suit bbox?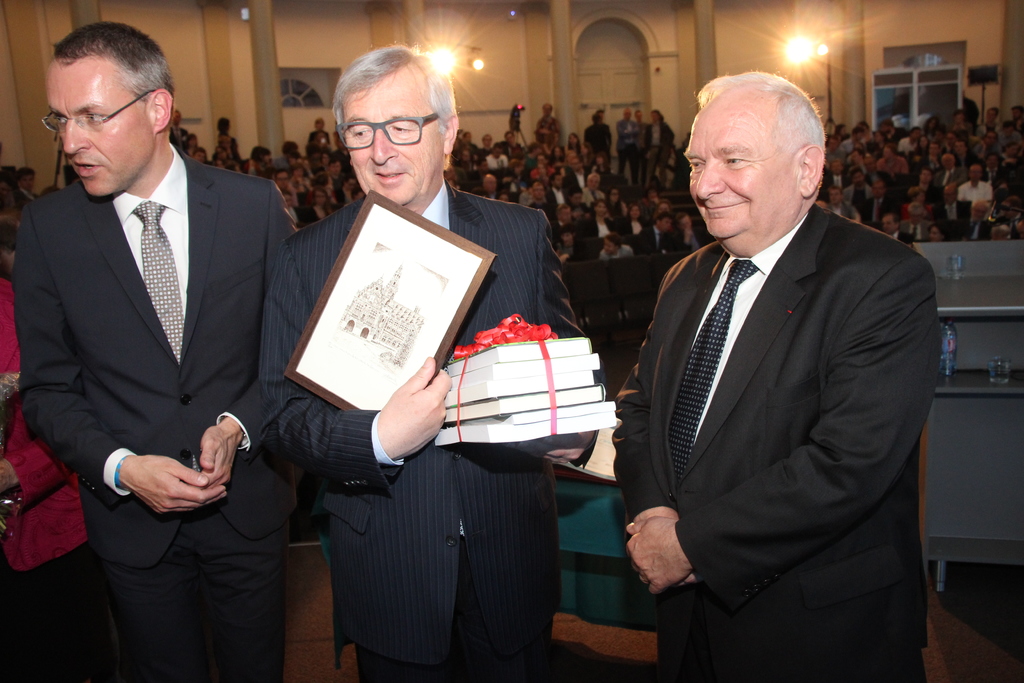
22 10 283 674
